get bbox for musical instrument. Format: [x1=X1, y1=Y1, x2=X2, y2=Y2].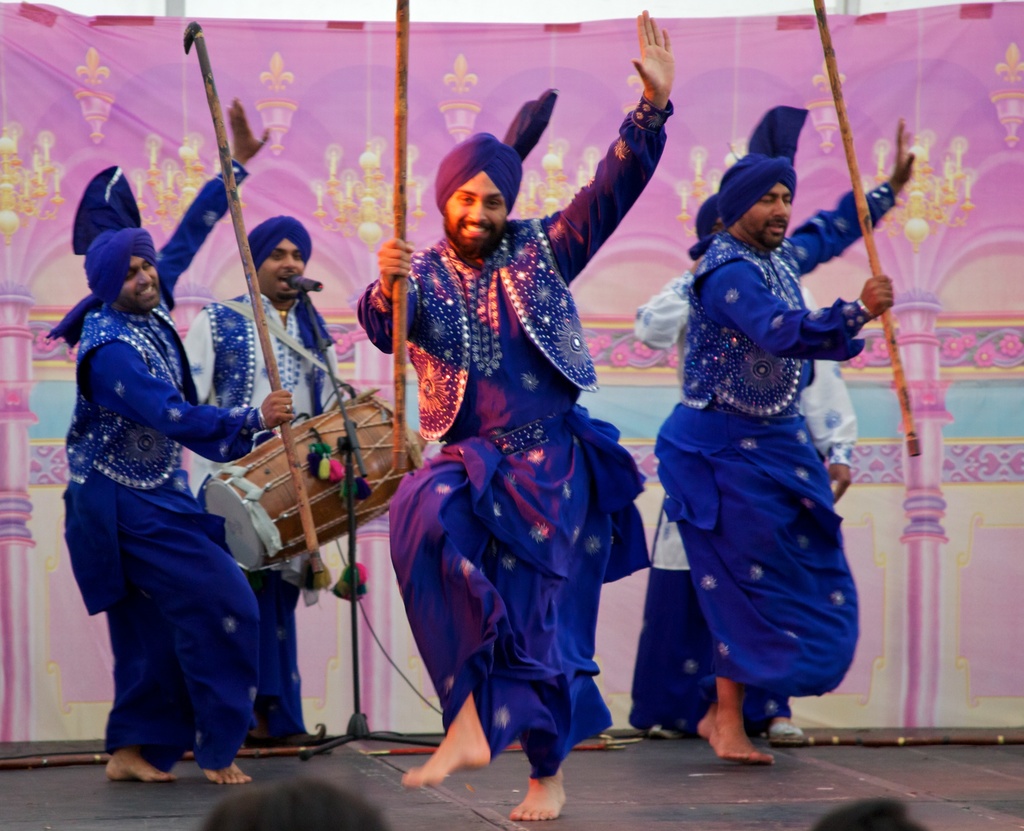
[x1=184, y1=360, x2=380, y2=572].
